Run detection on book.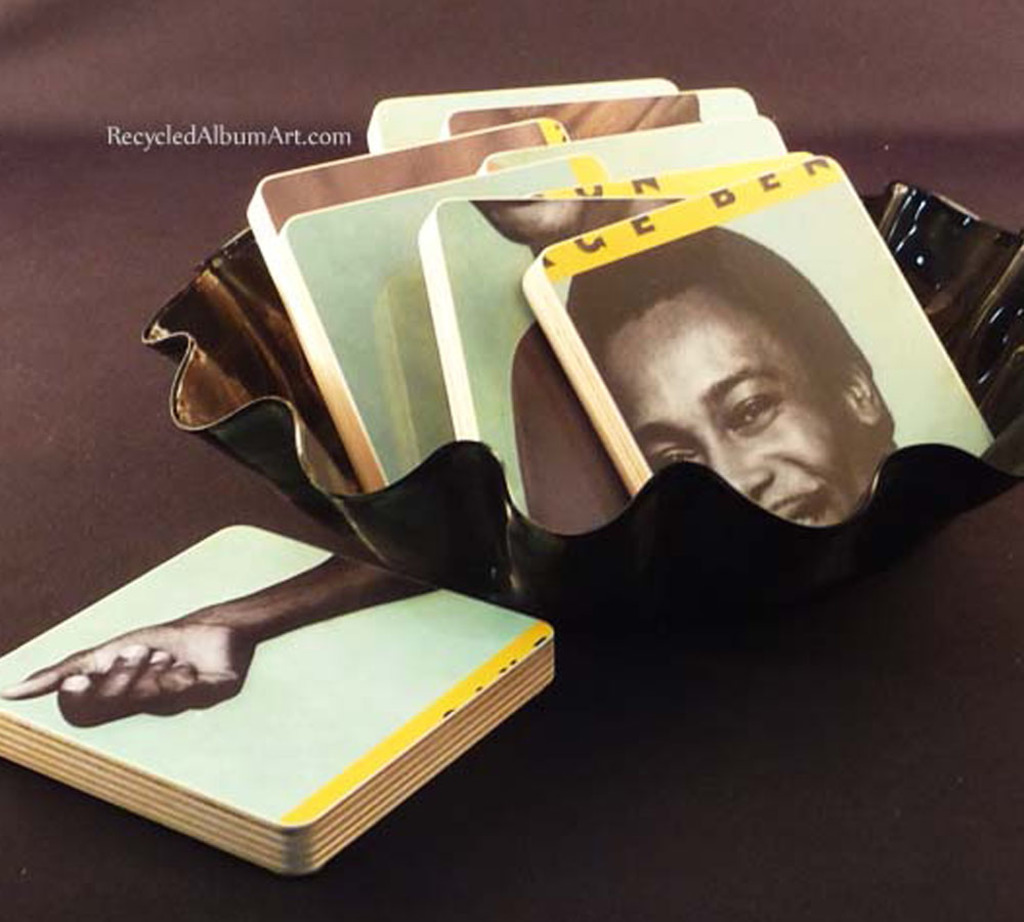
Result: x1=447, y1=86, x2=759, y2=136.
